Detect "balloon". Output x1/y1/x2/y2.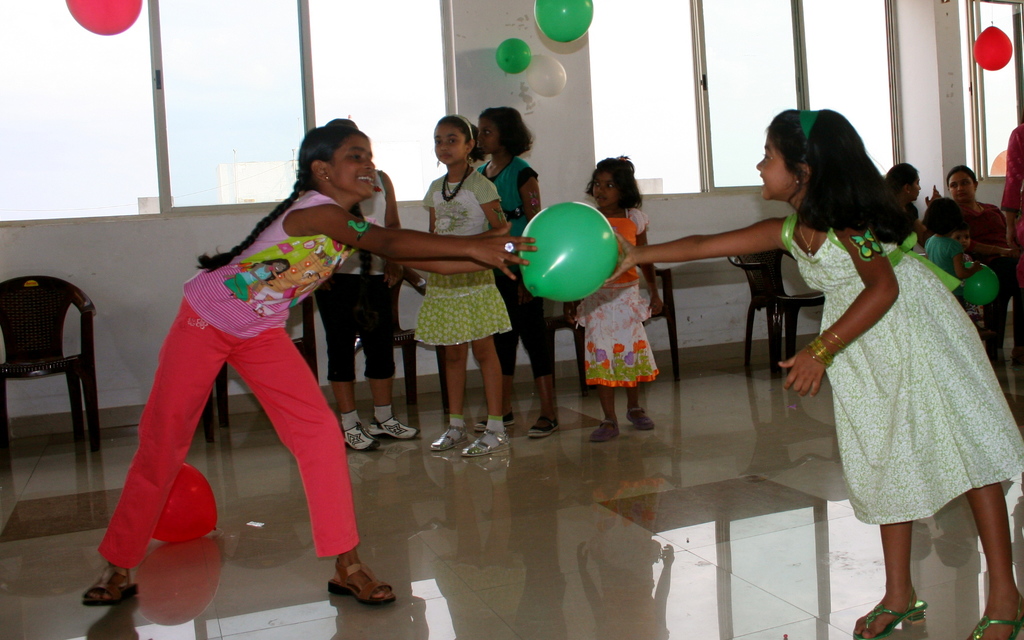
492/35/531/78.
